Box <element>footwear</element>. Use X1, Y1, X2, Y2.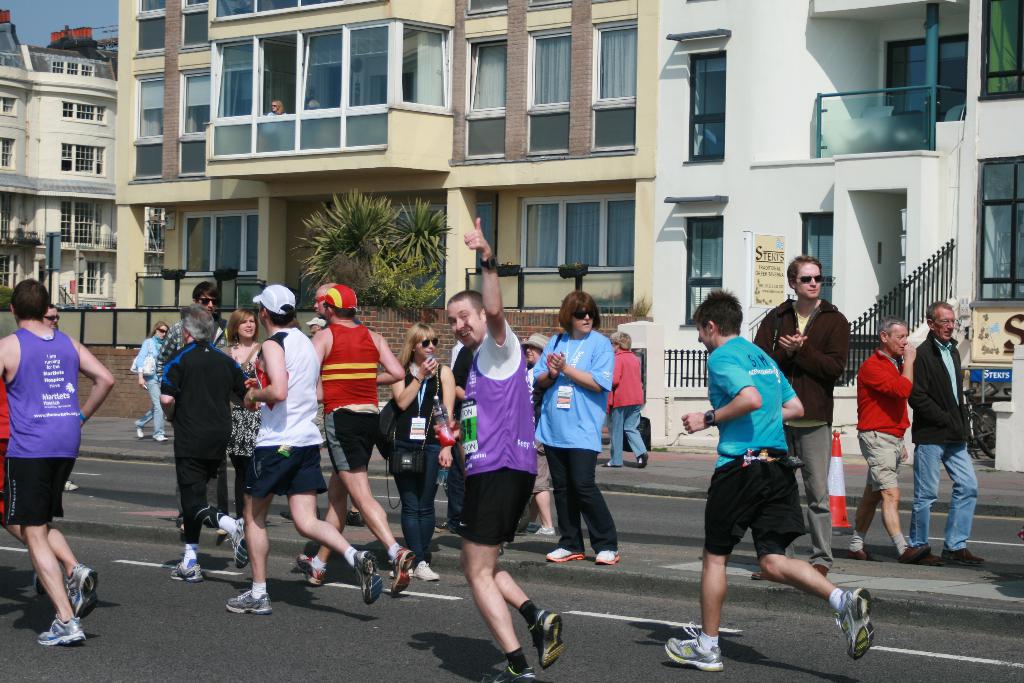
837, 588, 875, 660.
